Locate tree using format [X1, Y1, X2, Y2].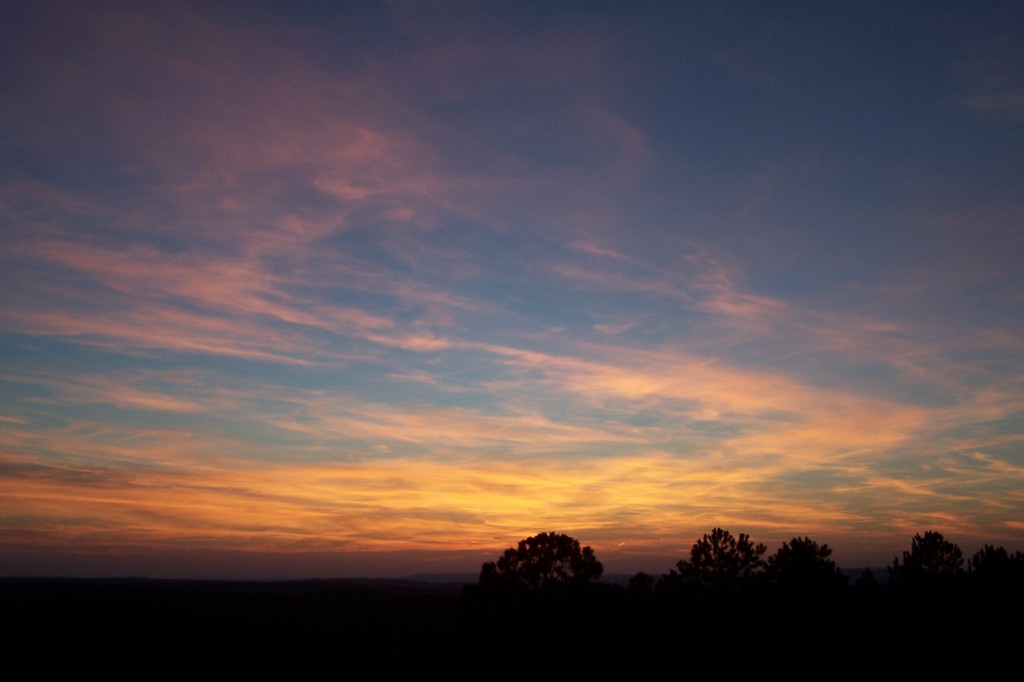
[973, 548, 1012, 582].
